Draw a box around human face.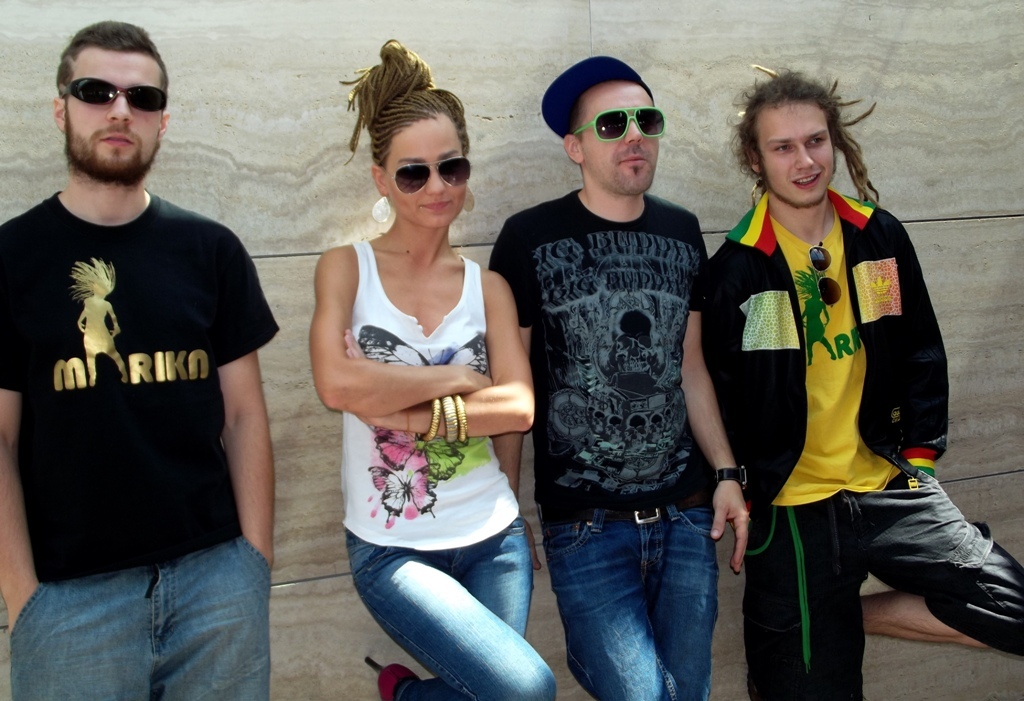
<box>66,50,166,174</box>.
